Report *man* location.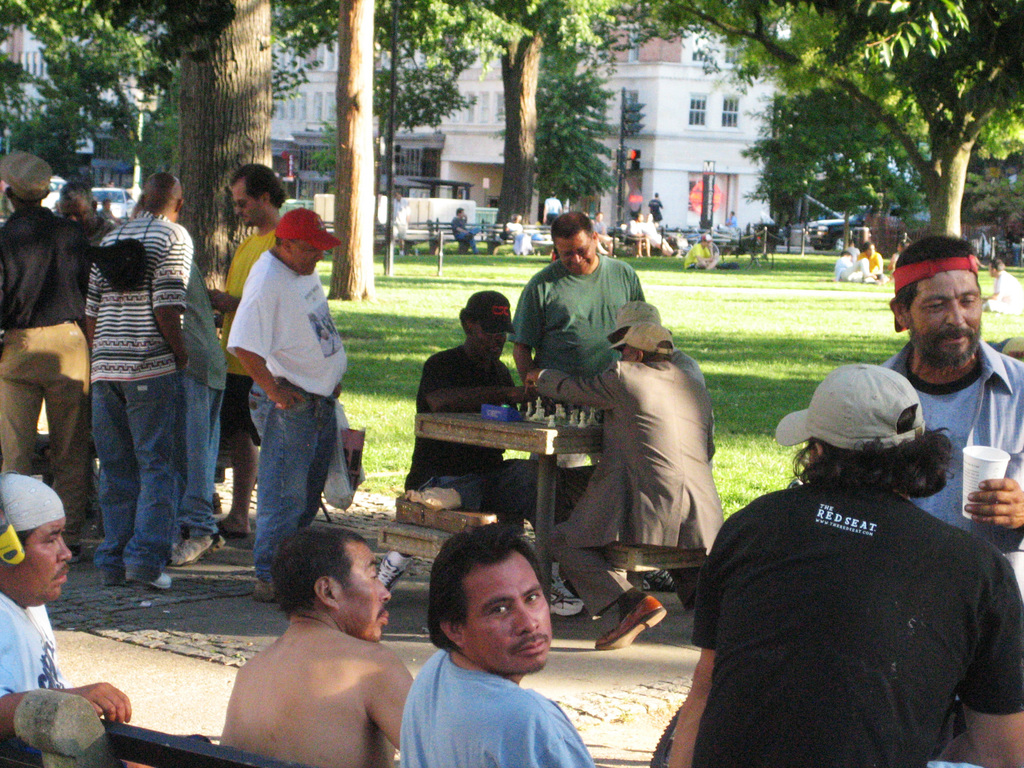
Report: box(0, 152, 91, 563).
